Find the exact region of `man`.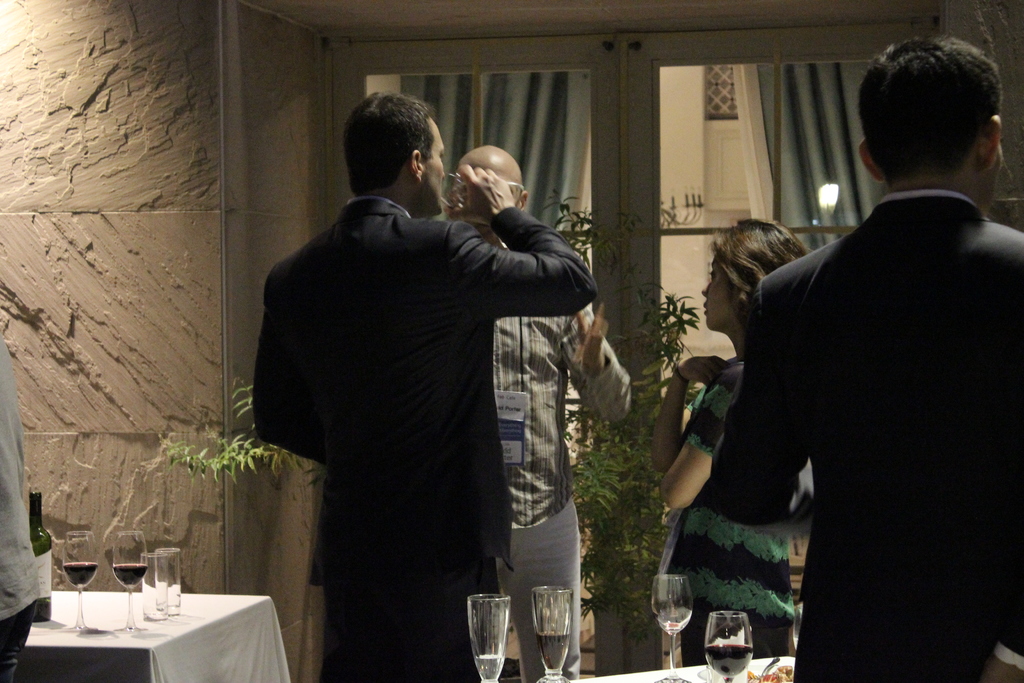
Exact region: 441 142 636 682.
